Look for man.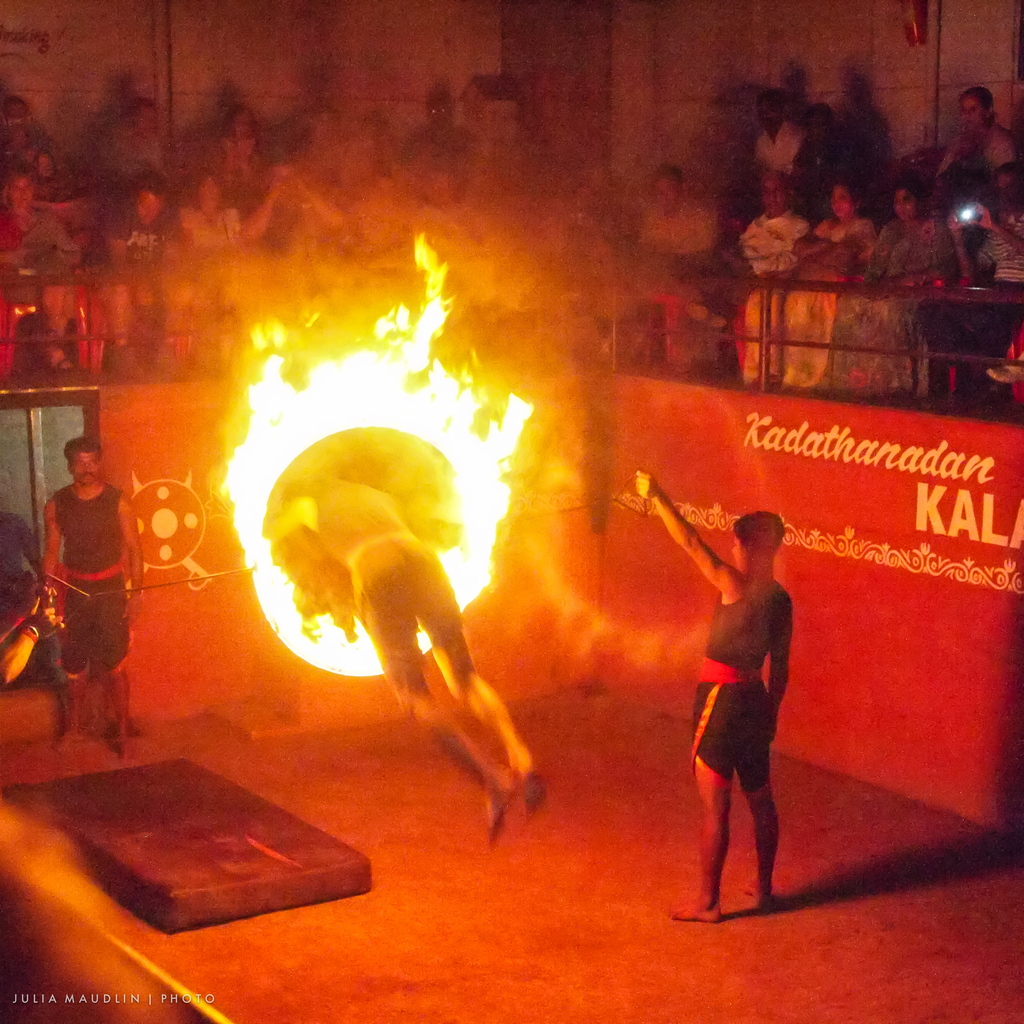
Found: (713,168,818,355).
